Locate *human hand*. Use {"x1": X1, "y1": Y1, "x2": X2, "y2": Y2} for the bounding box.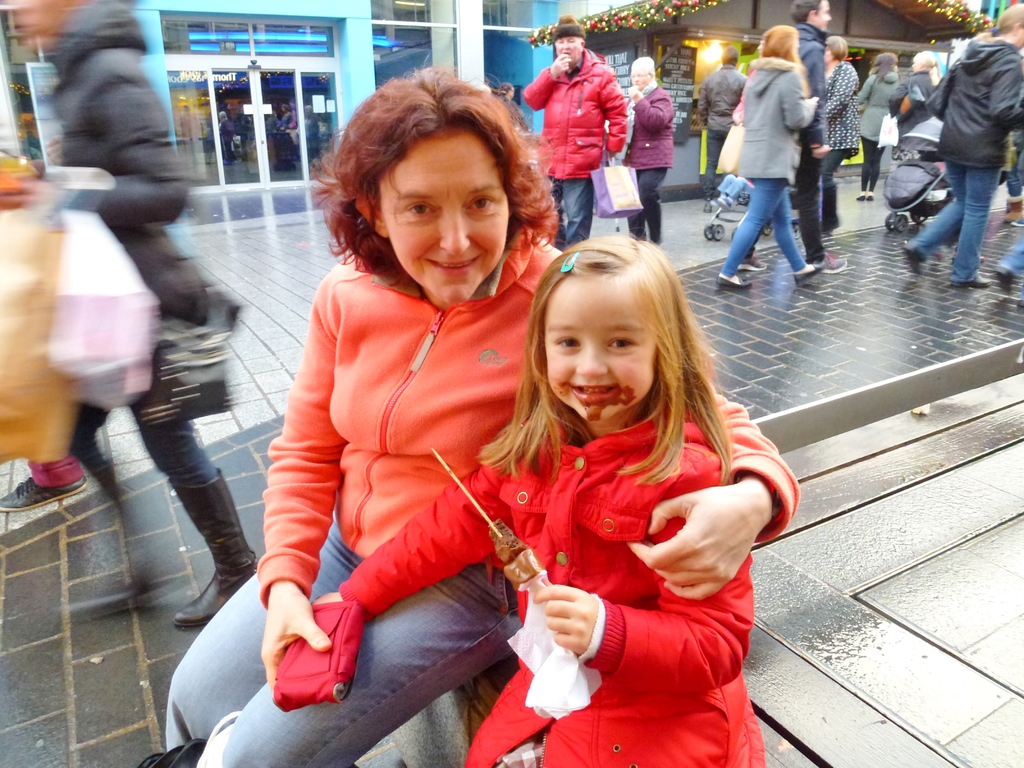
{"x1": 257, "y1": 580, "x2": 332, "y2": 694}.
